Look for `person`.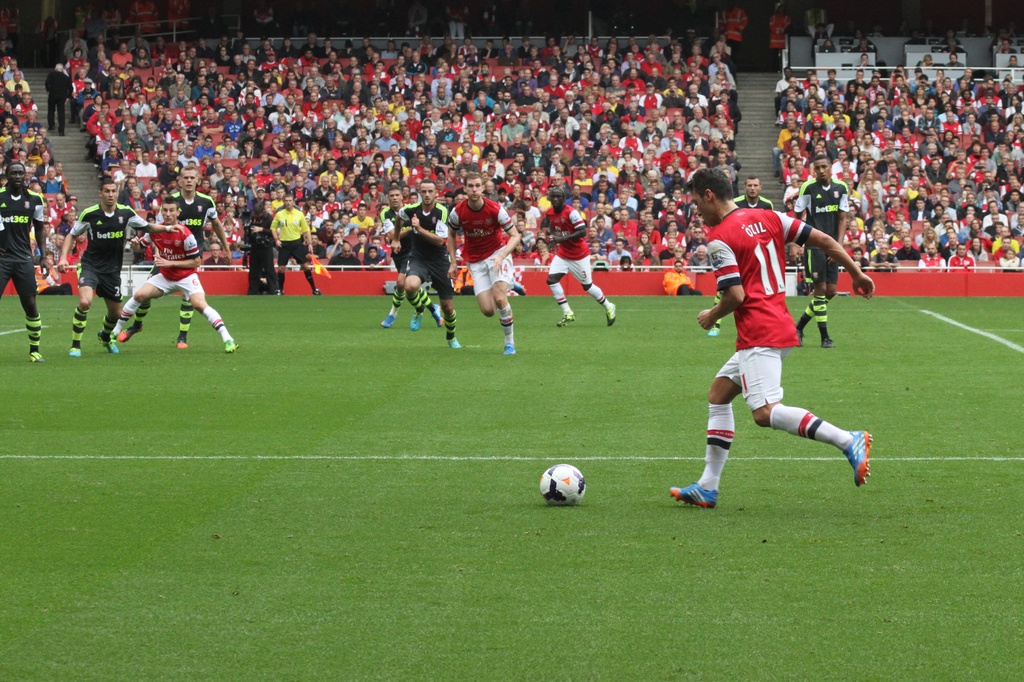
Found: 36, 56, 70, 135.
